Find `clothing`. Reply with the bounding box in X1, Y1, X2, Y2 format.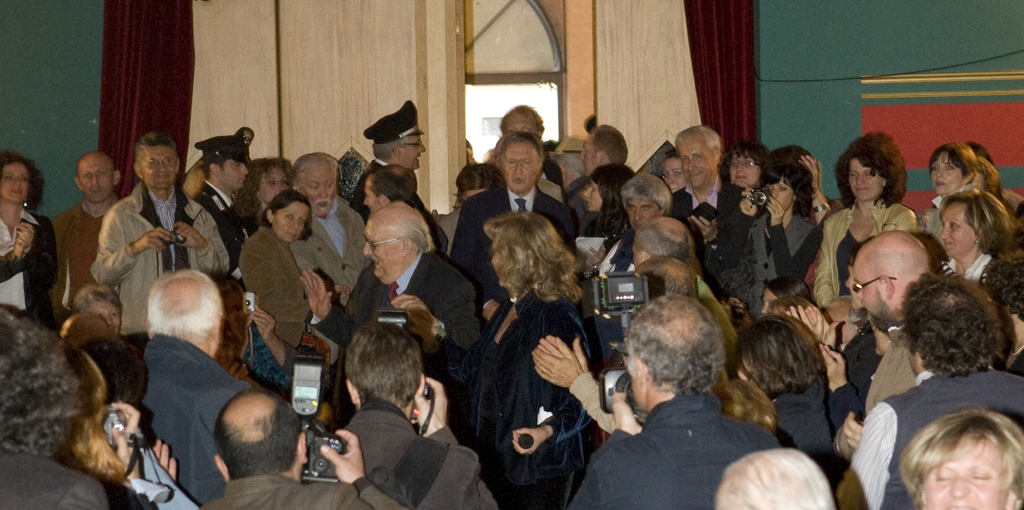
180, 174, 254, 299.
